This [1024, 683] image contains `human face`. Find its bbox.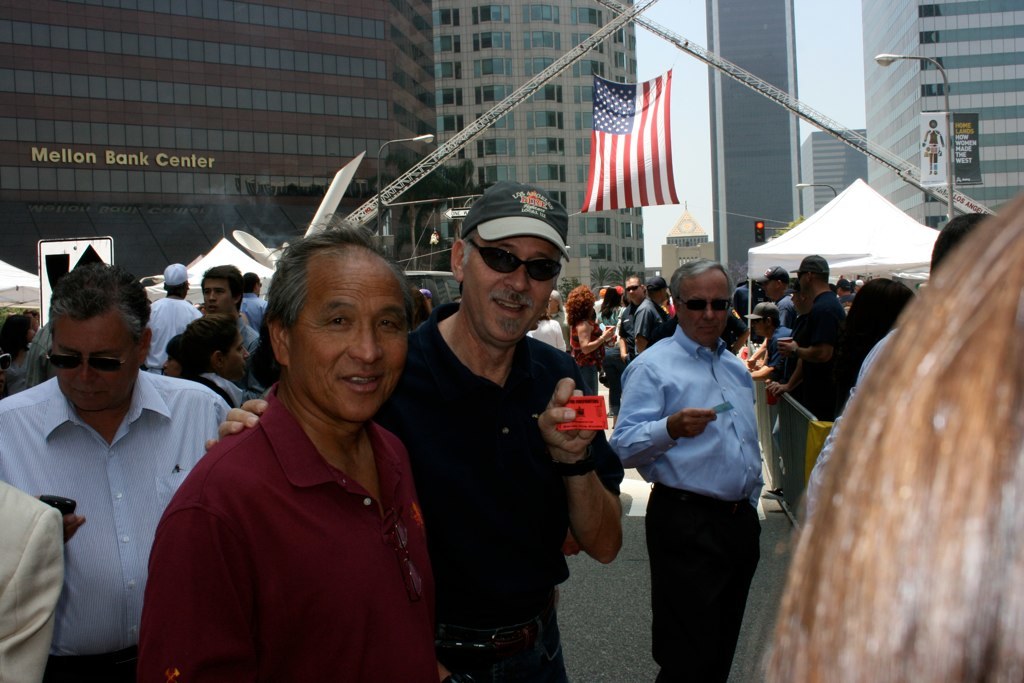
box(289, 264, 416, 432).
